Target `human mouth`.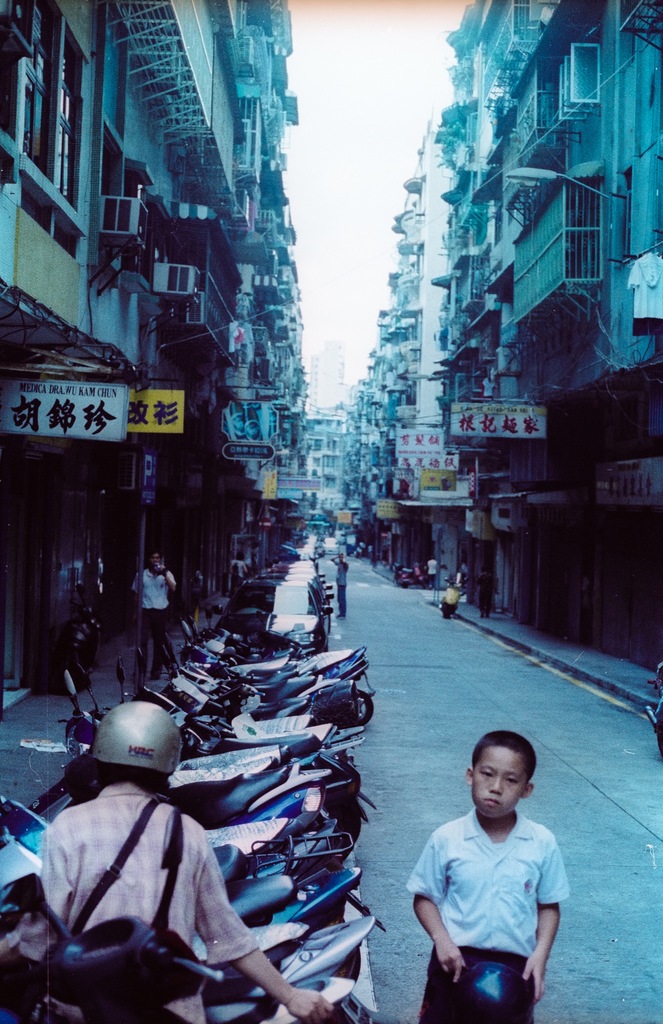
Target region: crop(482, 799, 503, 810).
